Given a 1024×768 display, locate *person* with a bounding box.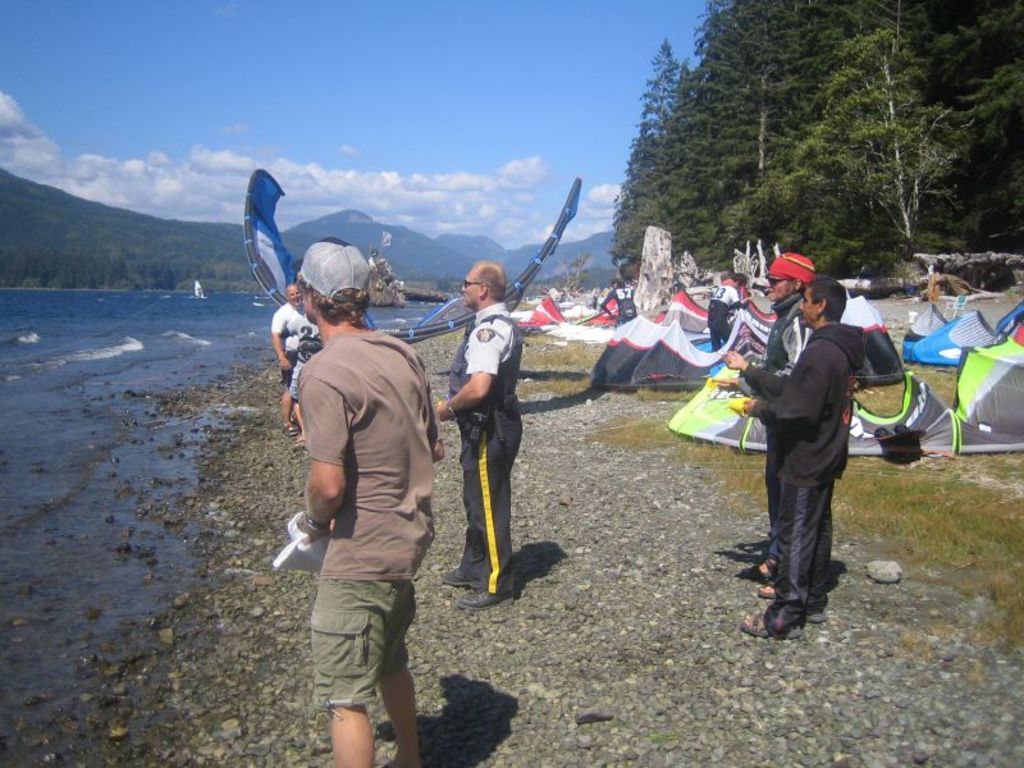
Located: {"x1": 434, "y1": 261, "x2": 521, "y2": 605}.
